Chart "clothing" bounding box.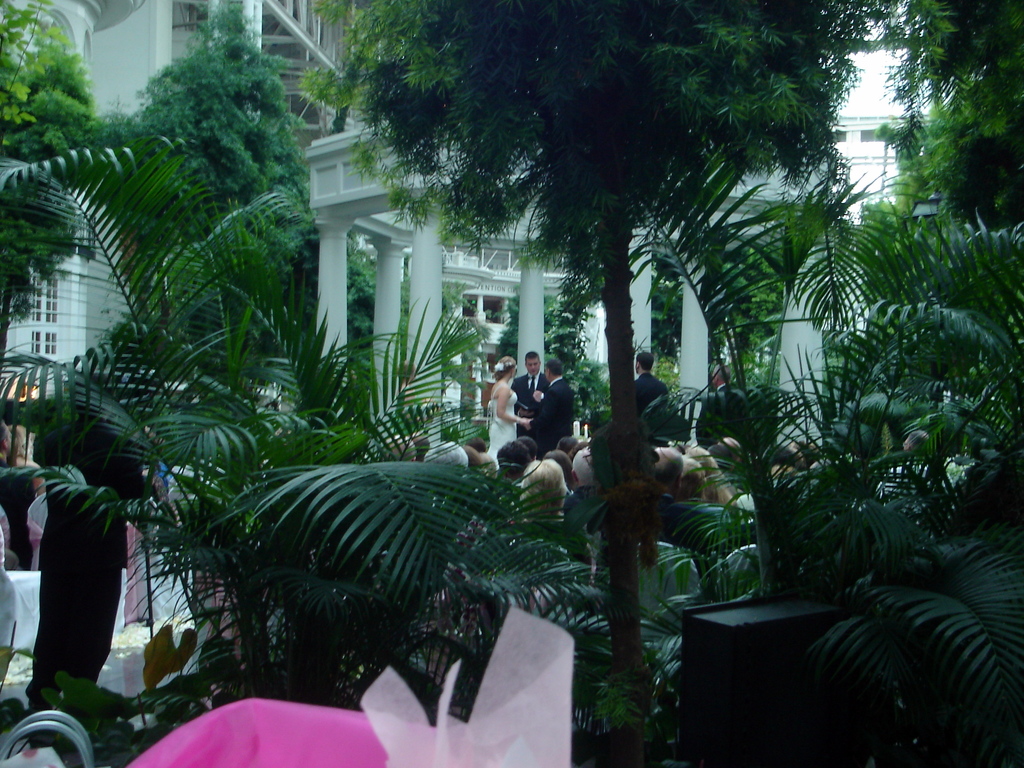
Charted: [x1=538, y1=372, x2=577, y2=447].
